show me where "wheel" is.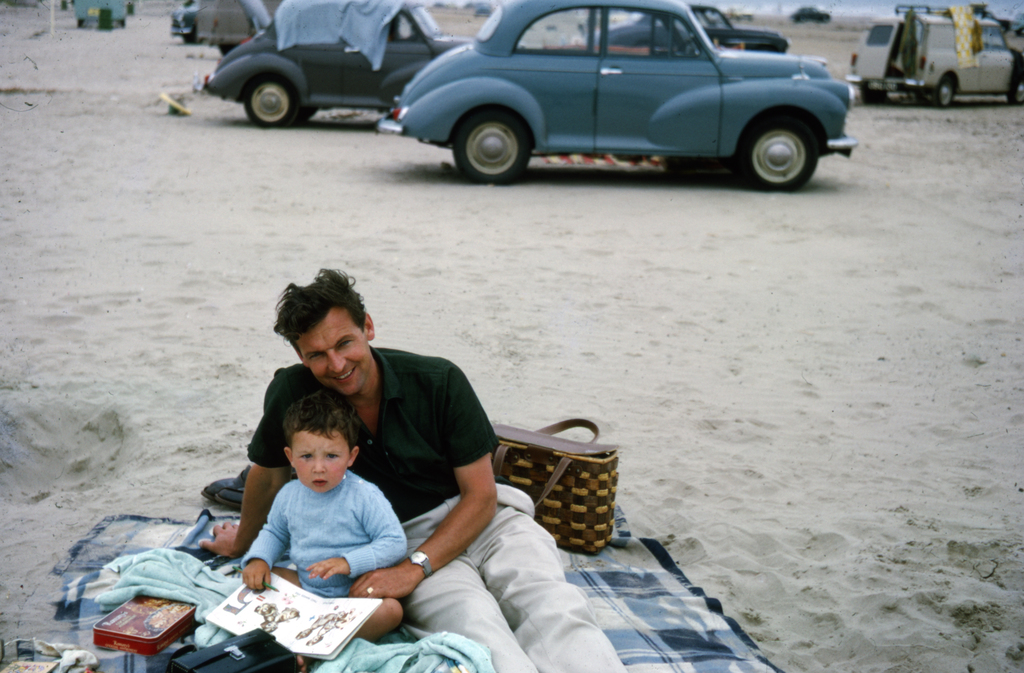
"wheel" is at {"x1": 931, "y1": 84, "x2": 954, "y2": 105}.
